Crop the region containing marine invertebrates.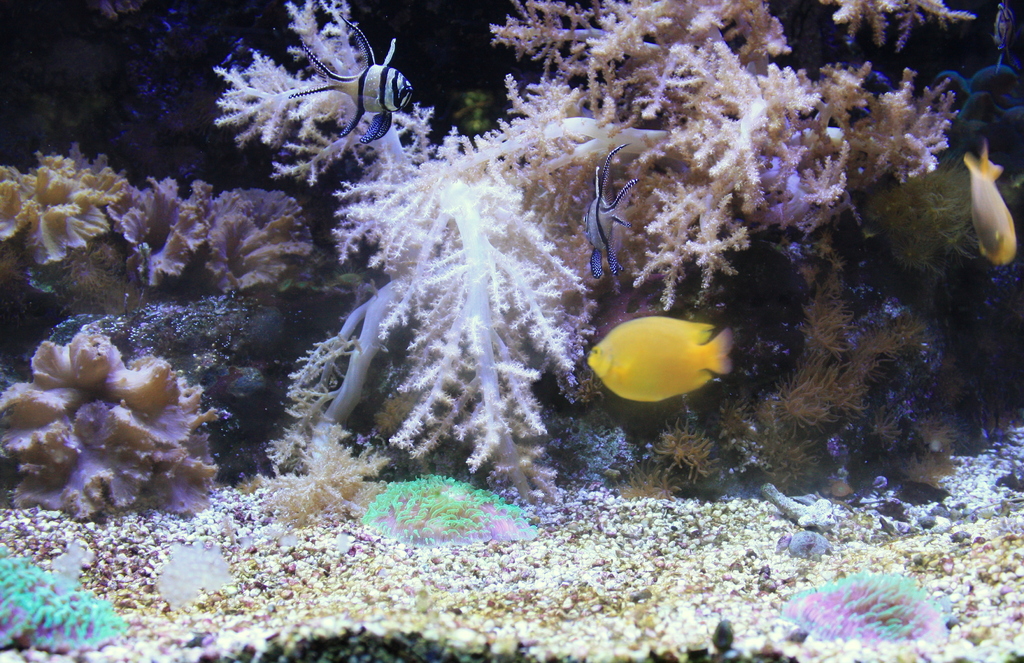
Crop region: [x1=913, y1=412, x2=979, y2=453].
